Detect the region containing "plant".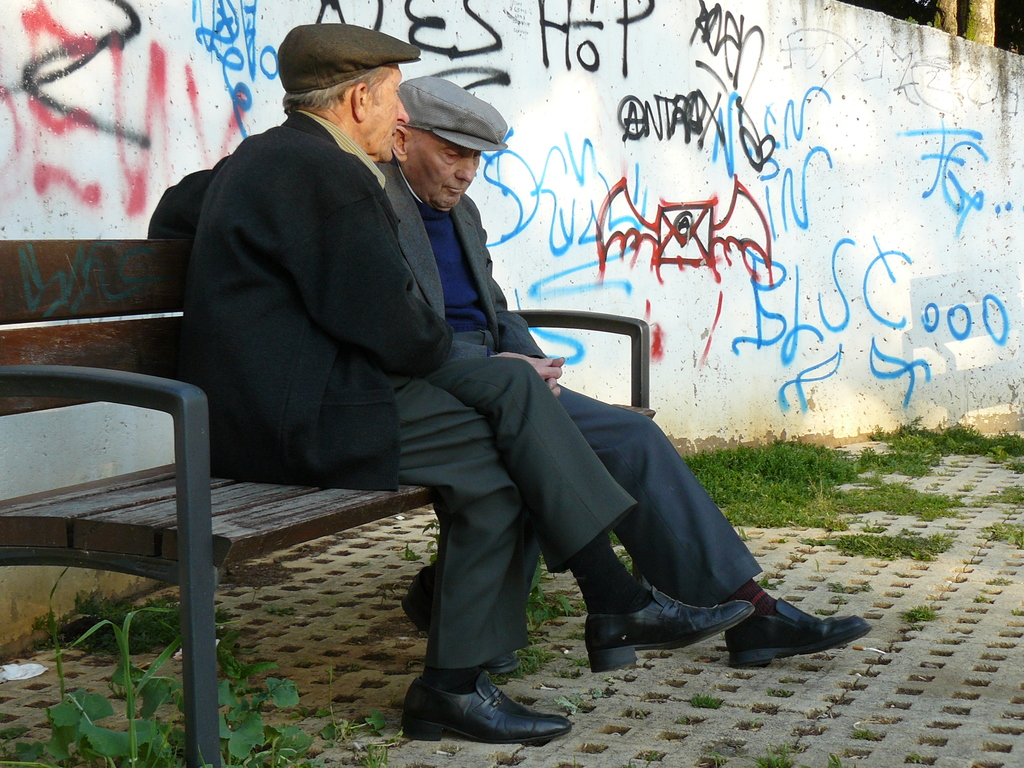
select_region(316, 666, 402, 767).
